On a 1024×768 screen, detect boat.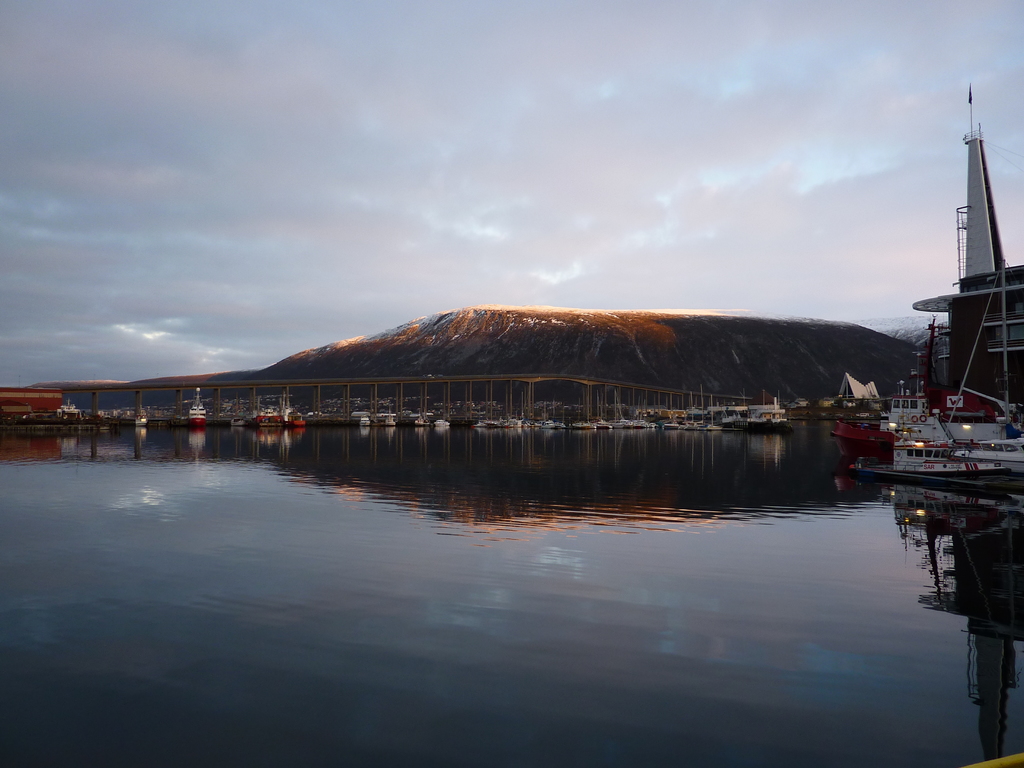
[left=608, top=386, right=632, bottom=428].
